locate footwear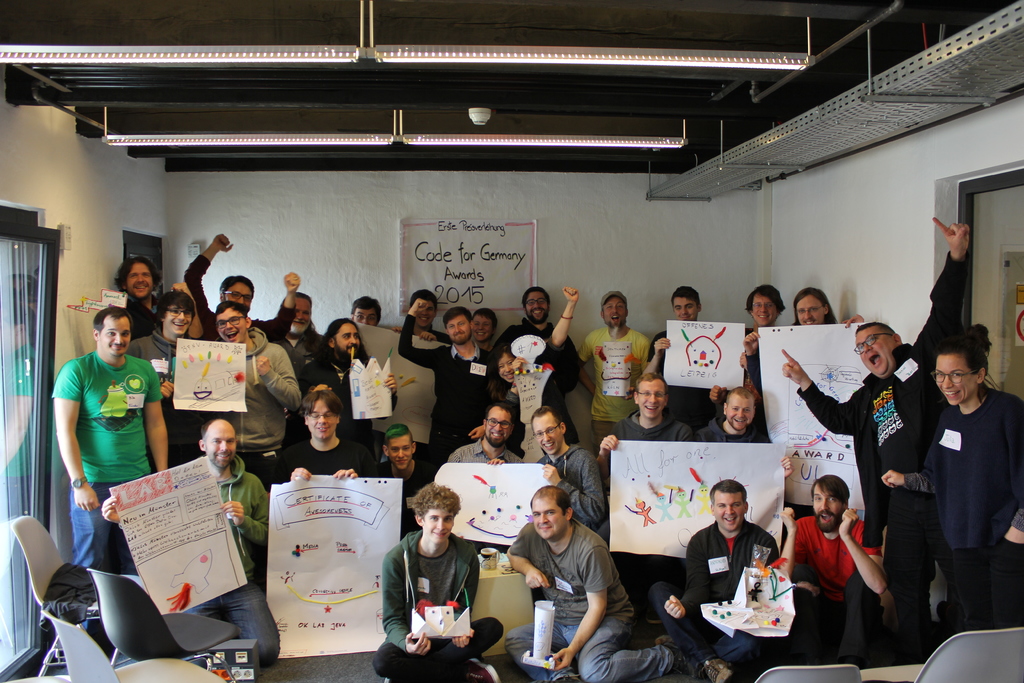
(665, 642, 695, 678)
